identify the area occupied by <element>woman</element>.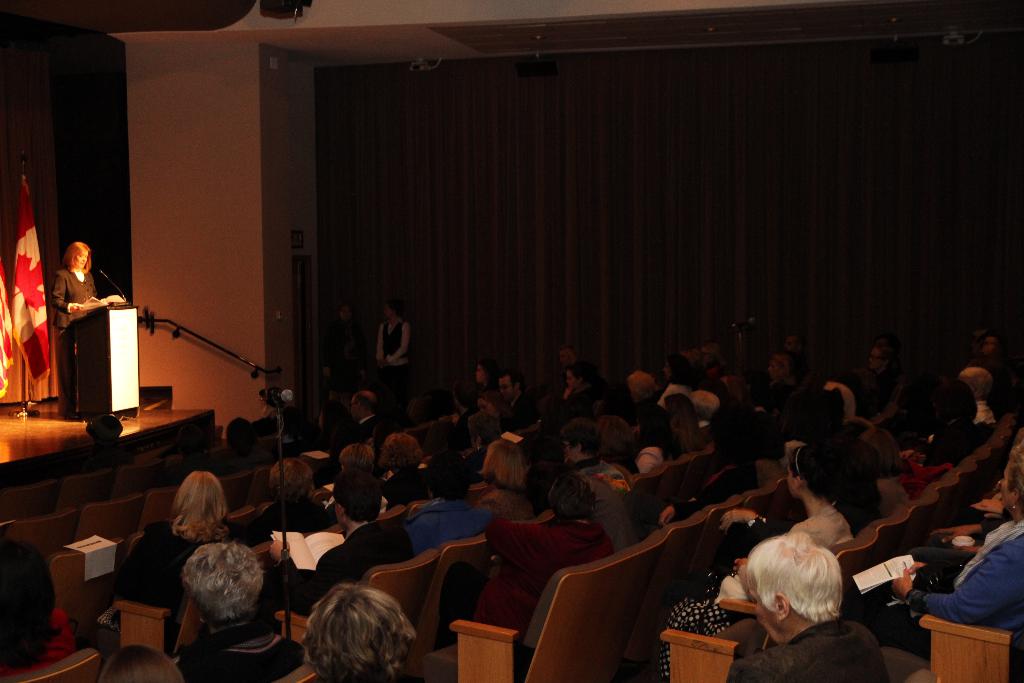
Area: [left=383, top=441, right=426, bottom=504].
